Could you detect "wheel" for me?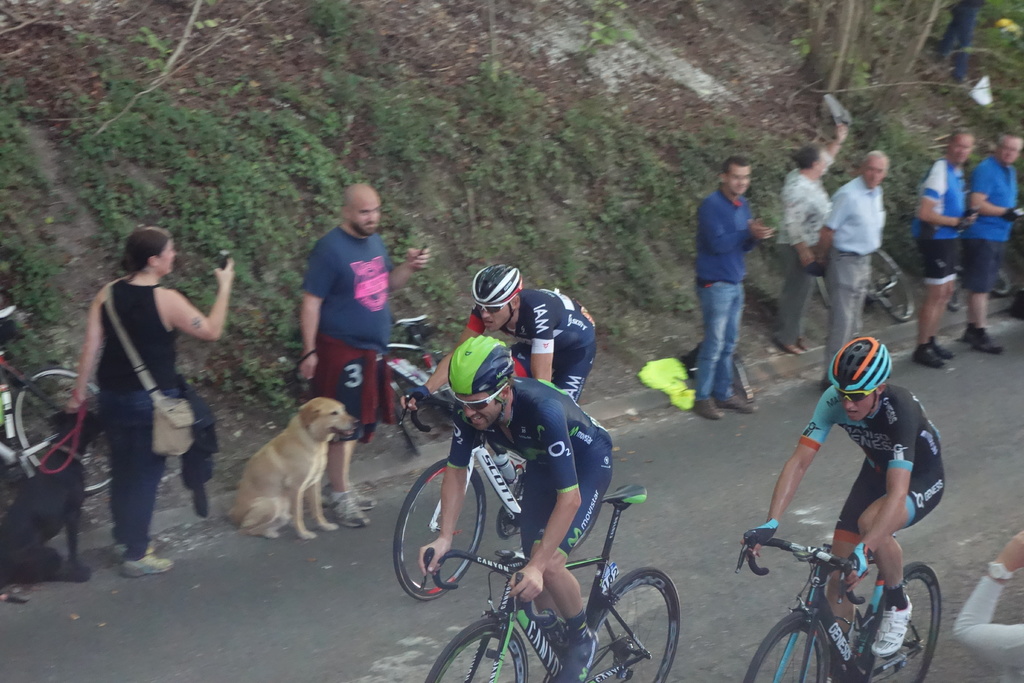
Detection result: (left=391, top=386, right=423, bottom=458).
